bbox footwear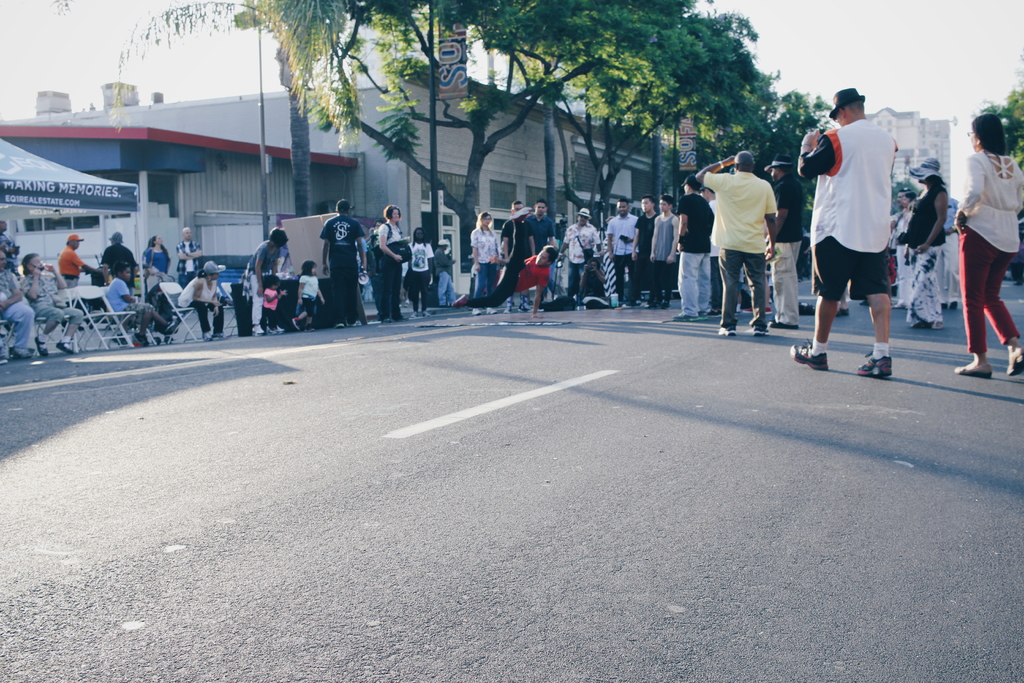
region(486, 308, 495, 315)
